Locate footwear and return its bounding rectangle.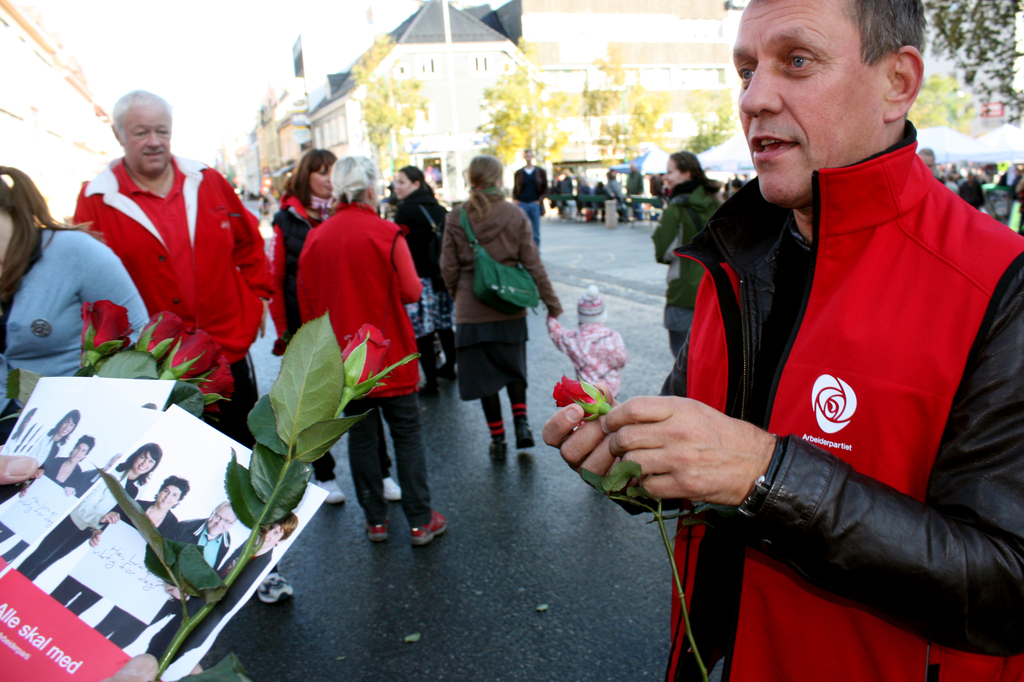
locate(372, 494, 448, 557).
